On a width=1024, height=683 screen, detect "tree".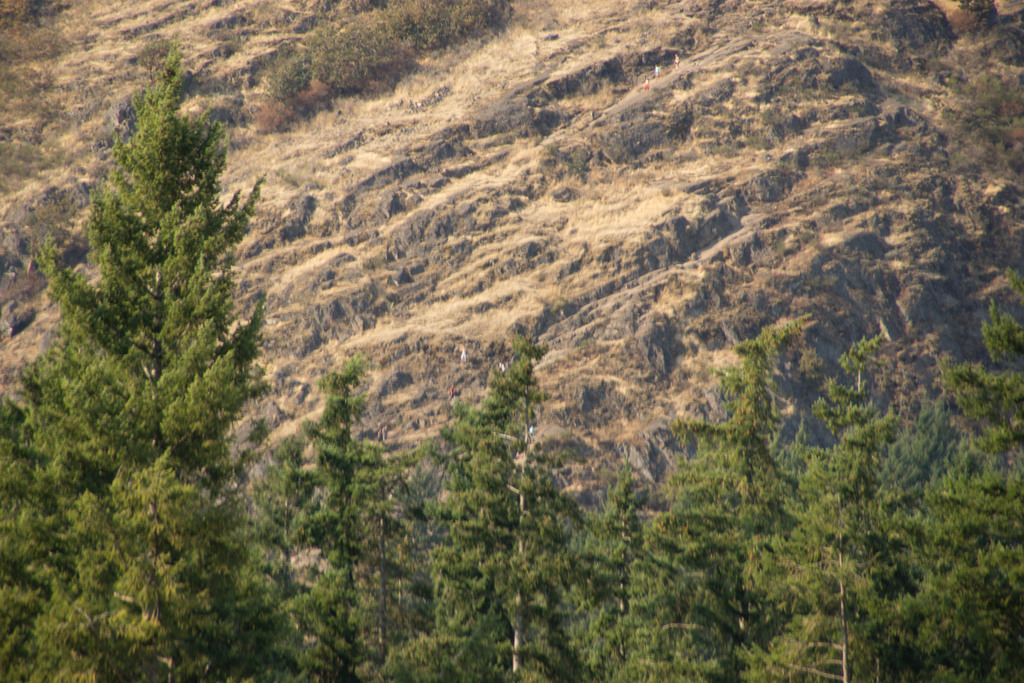
select_region(40, 63, 270, 573).
